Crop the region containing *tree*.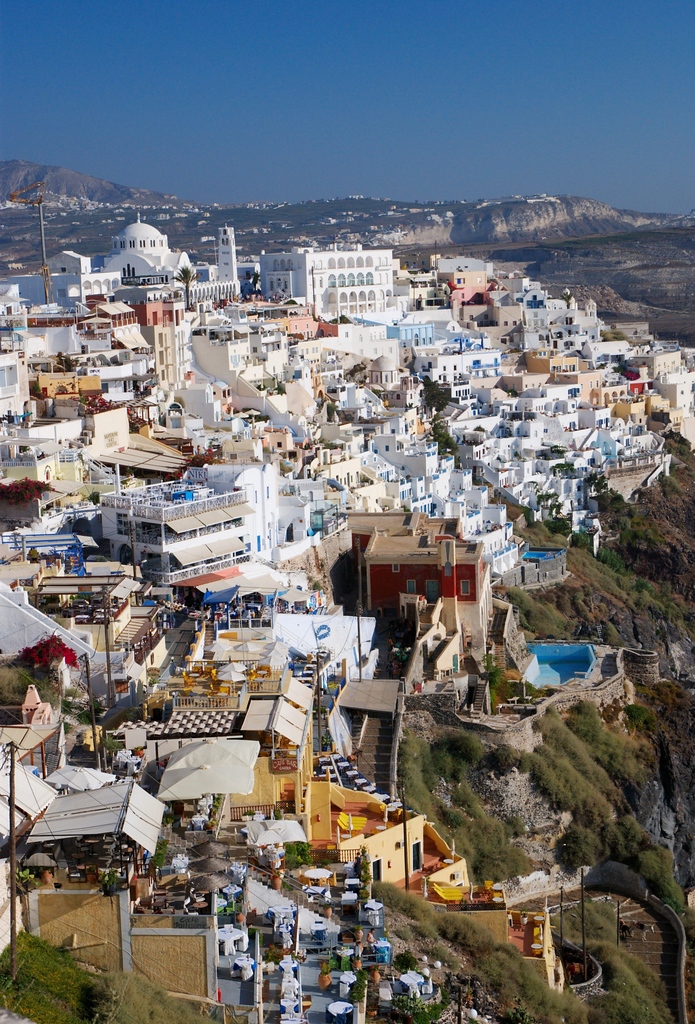
Crop region: <box>167,266,202,305</box>.
